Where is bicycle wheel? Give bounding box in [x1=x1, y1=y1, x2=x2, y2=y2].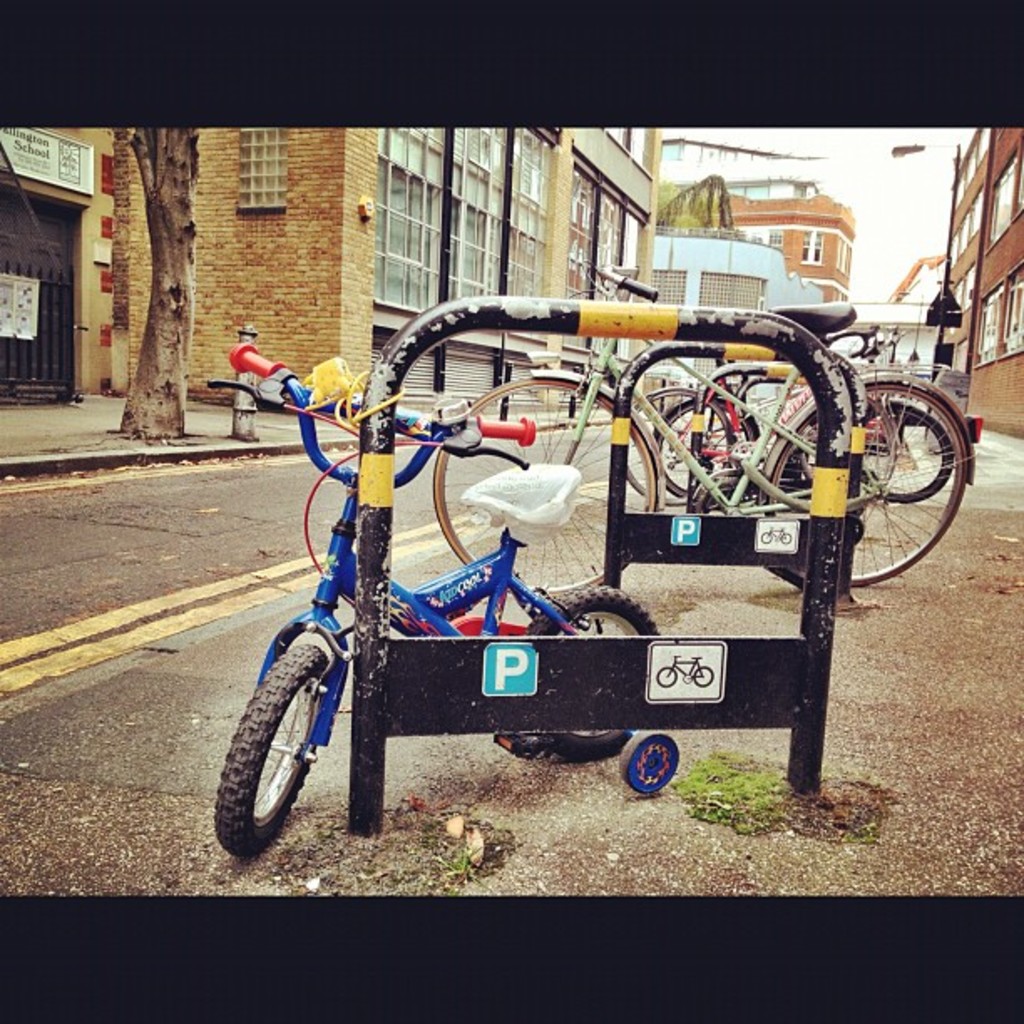
[x1=527, y1=584, x2=666, y2=766].
